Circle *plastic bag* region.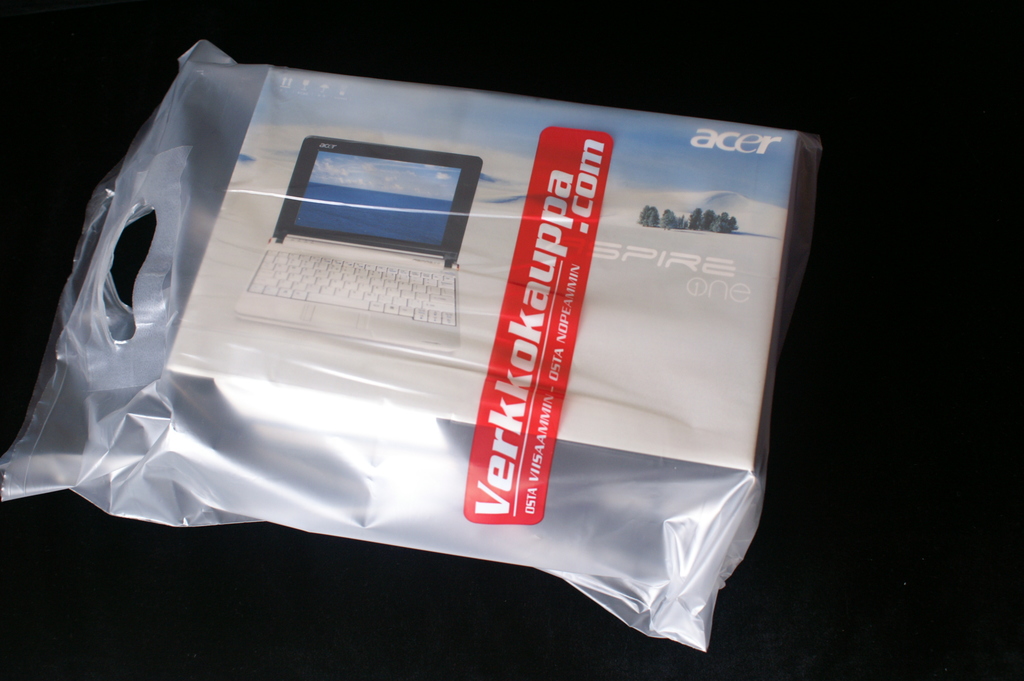
Region: rect(0, 38, 820, 653).
